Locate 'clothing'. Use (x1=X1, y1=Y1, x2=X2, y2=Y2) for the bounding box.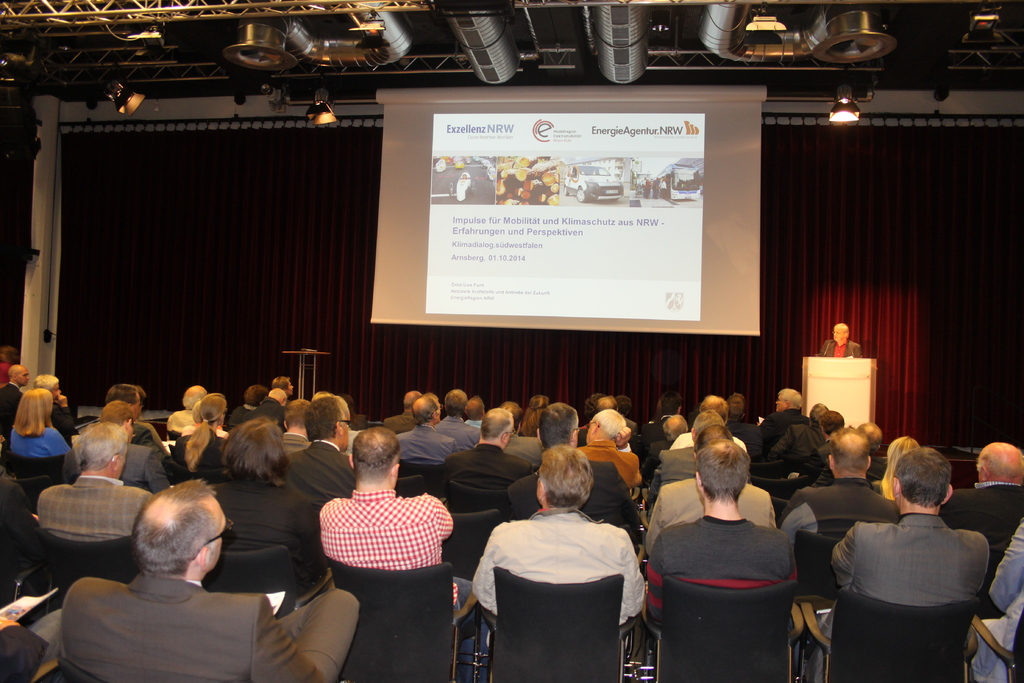
(x1=579, y1=447, x2=637, y2=494).
